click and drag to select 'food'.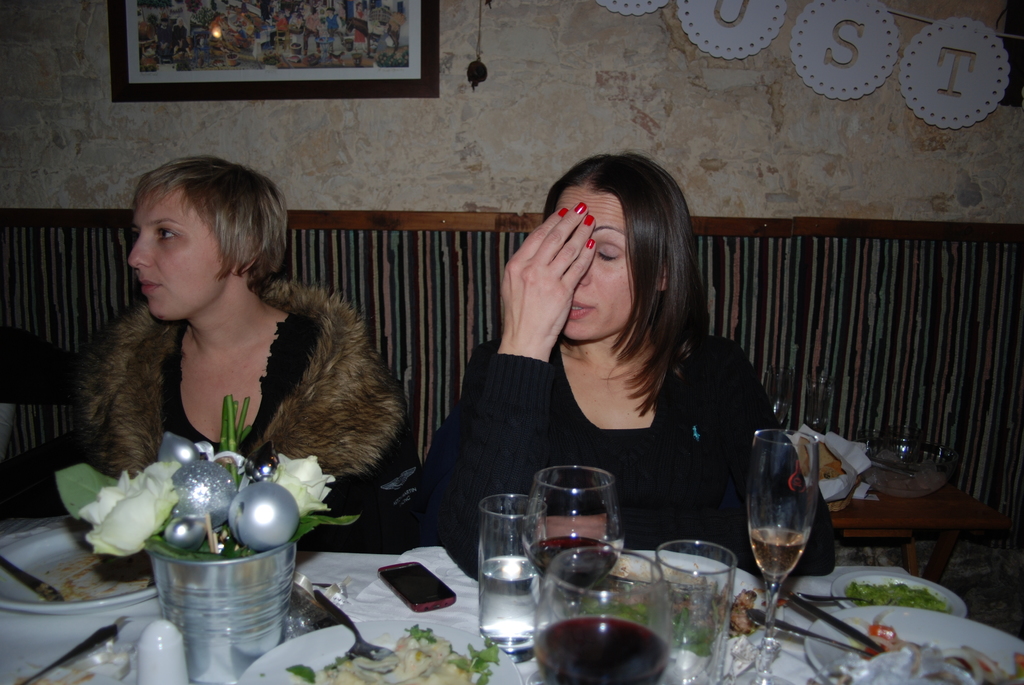
Selection: bbox(285, 624, 499, 684).
